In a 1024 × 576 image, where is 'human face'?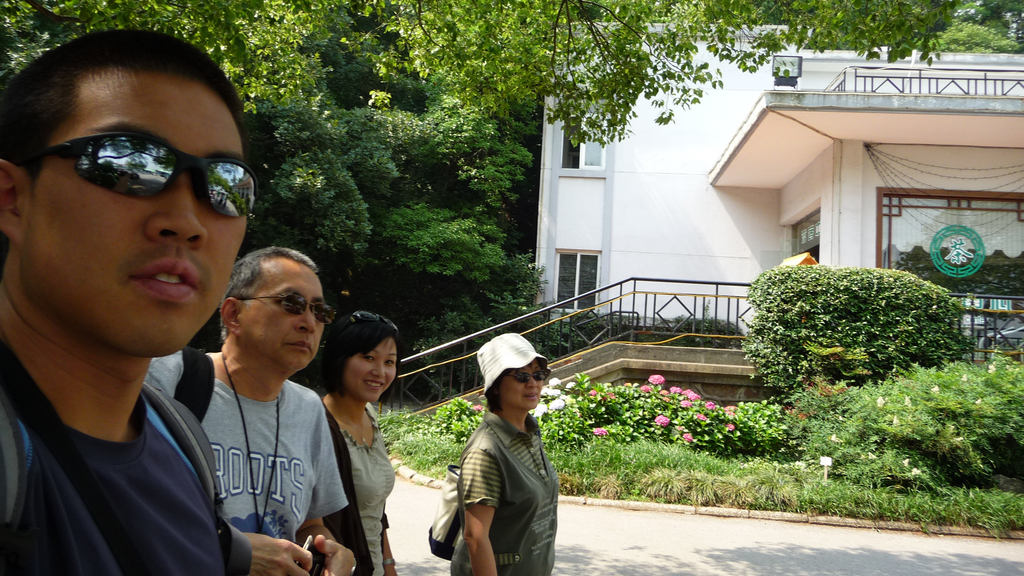
29 83 240 361.
